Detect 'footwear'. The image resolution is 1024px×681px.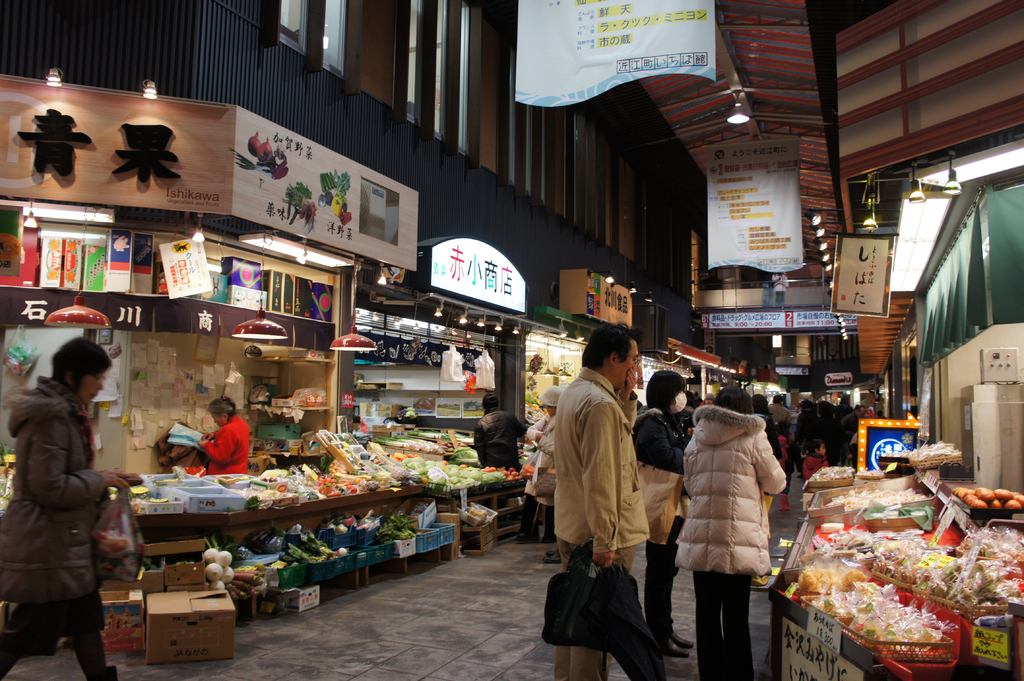
672,625,696,649.
